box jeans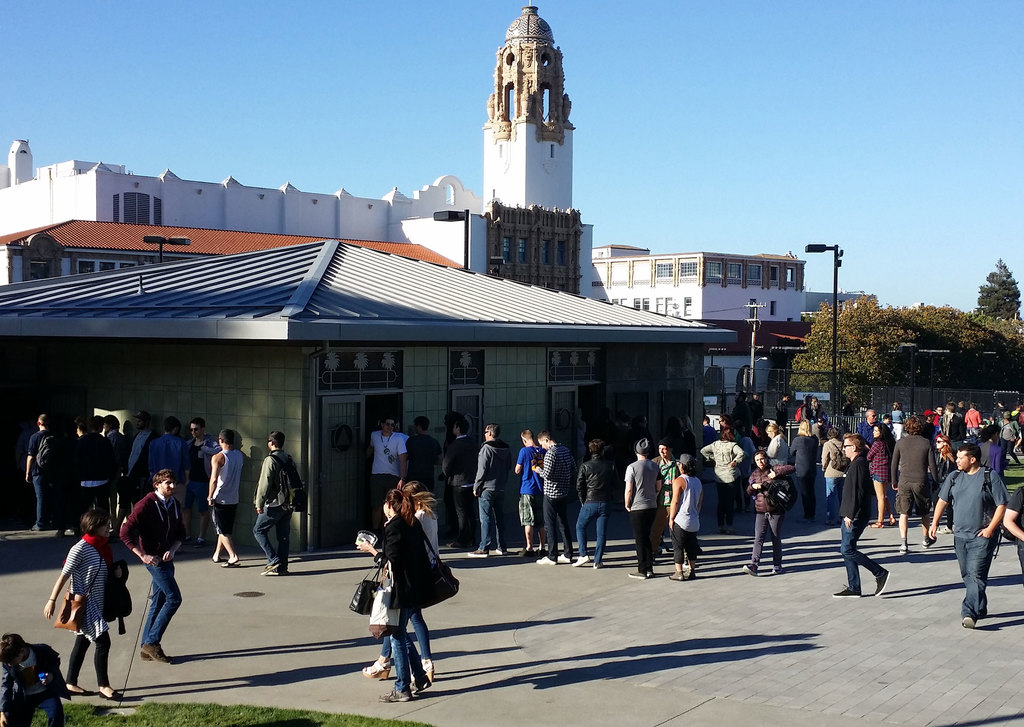
box=[145, 557, 184, 646]
